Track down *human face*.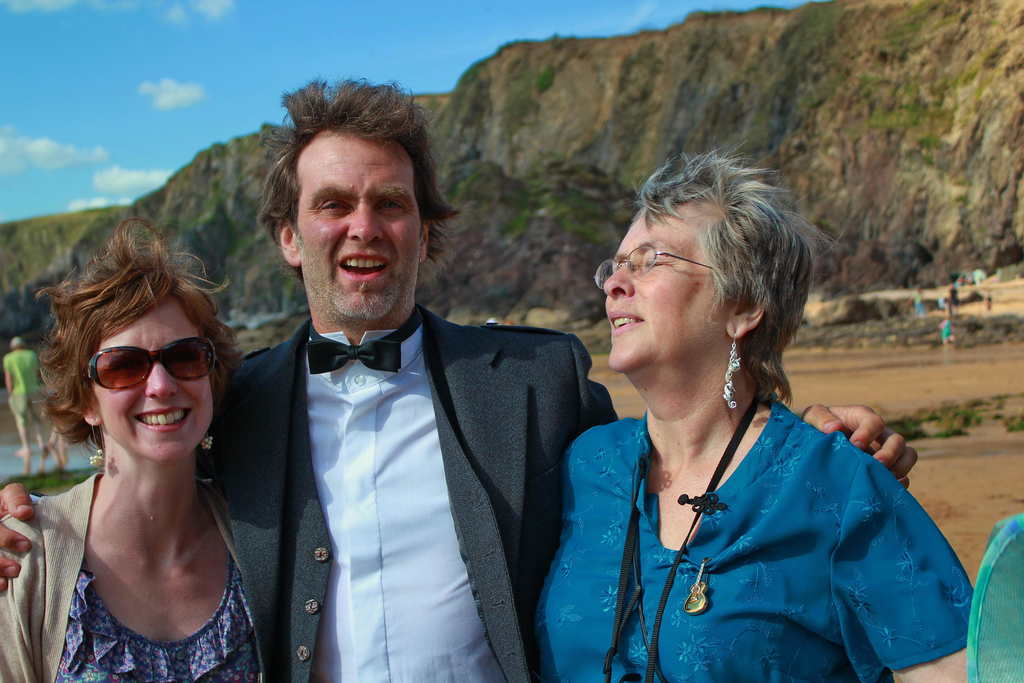
Tracked to (296, 131, 417, 318).
